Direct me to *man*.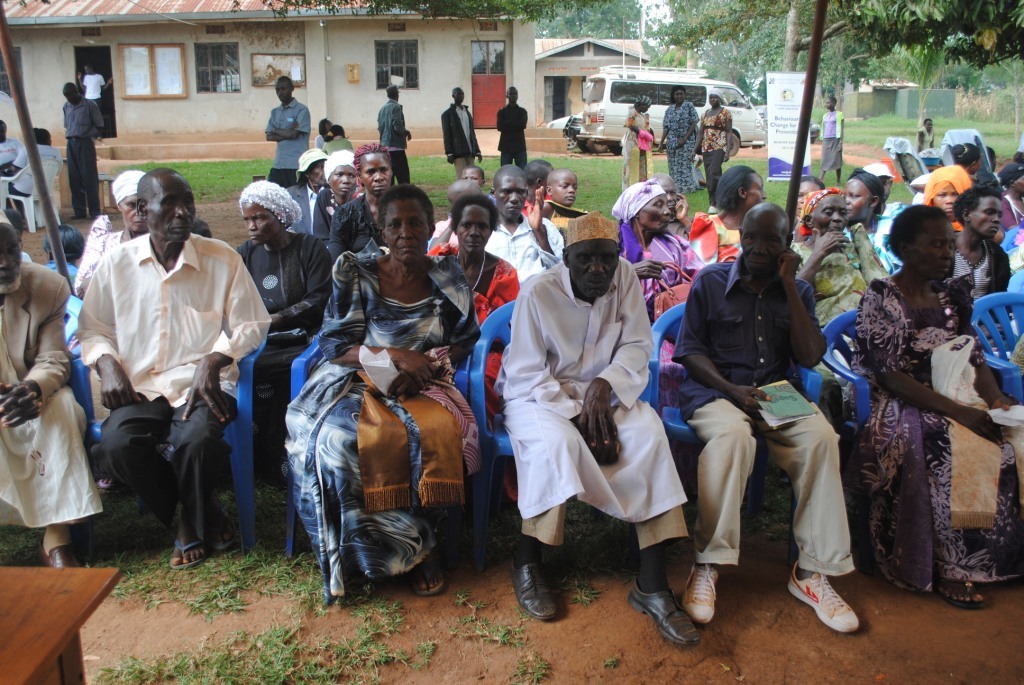
Direction: 0 213 106 571.
